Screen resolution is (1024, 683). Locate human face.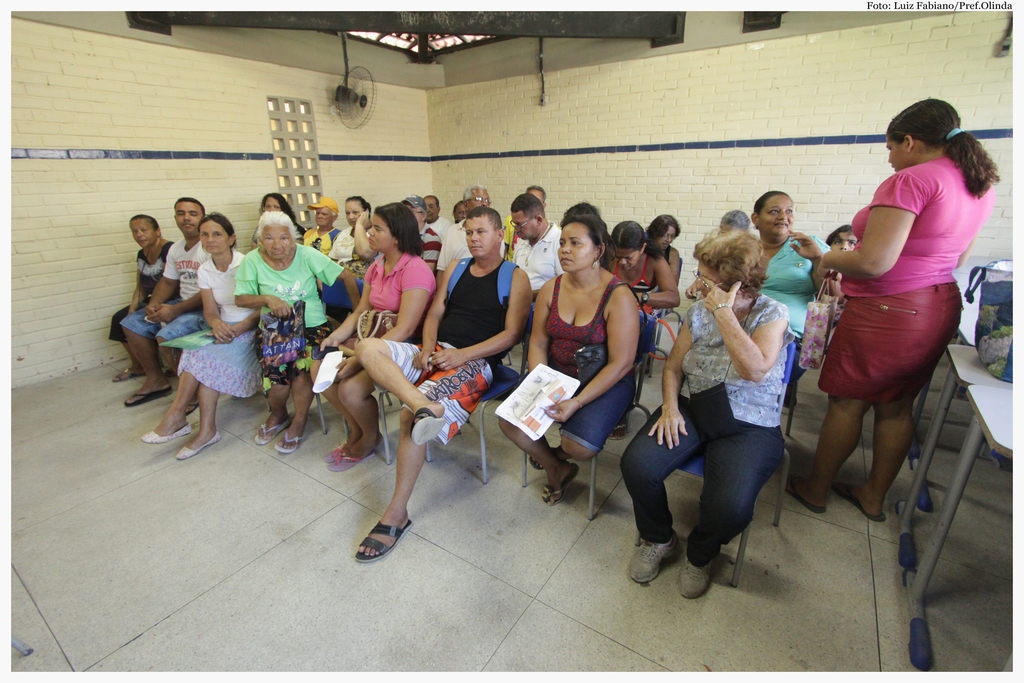
833/226/860/251.
